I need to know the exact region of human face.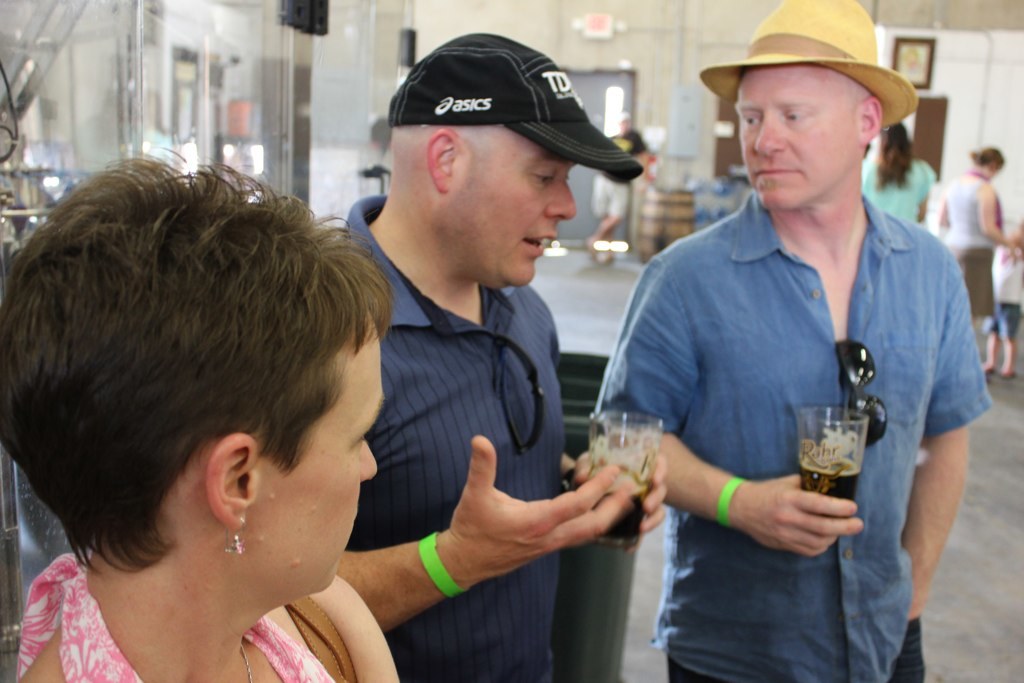
Region: [457,126,576,295].
